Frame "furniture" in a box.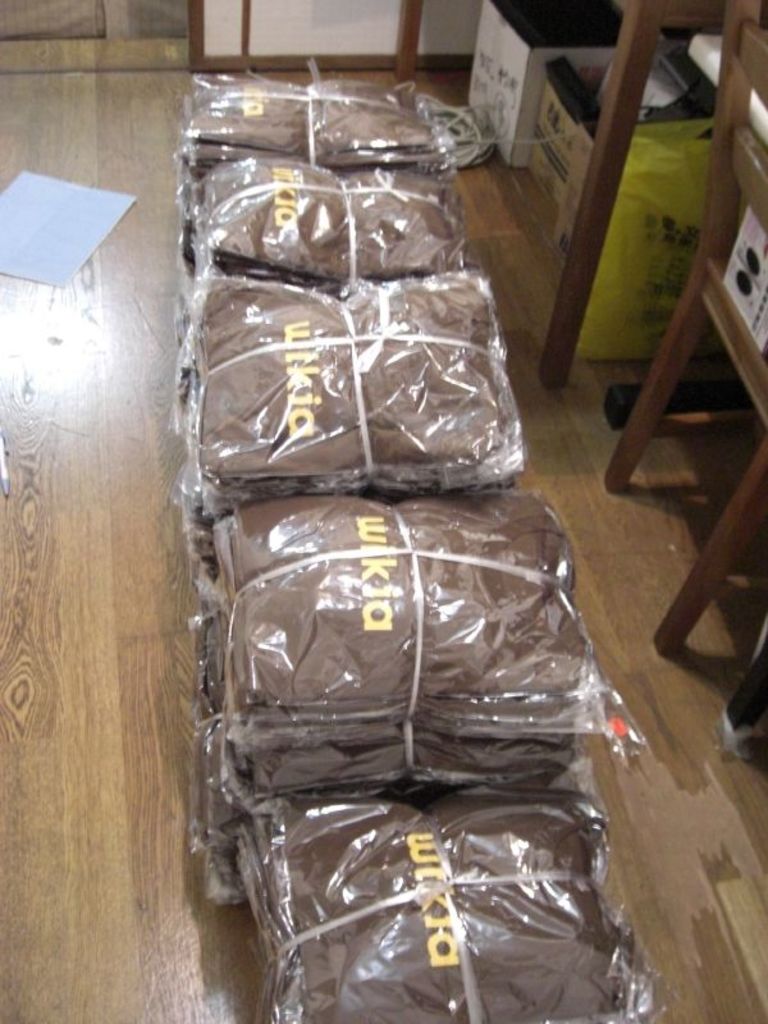
bbox=(393, 0, 728, 390).
